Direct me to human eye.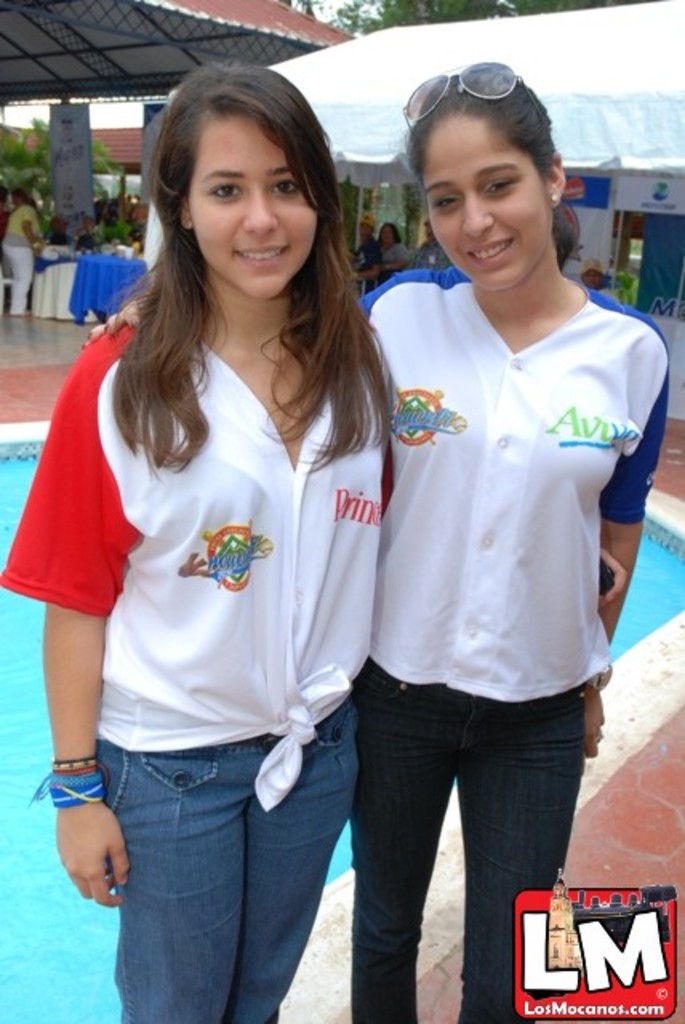
Direction: x1=429 y1=186 x2=466 y2=214.
